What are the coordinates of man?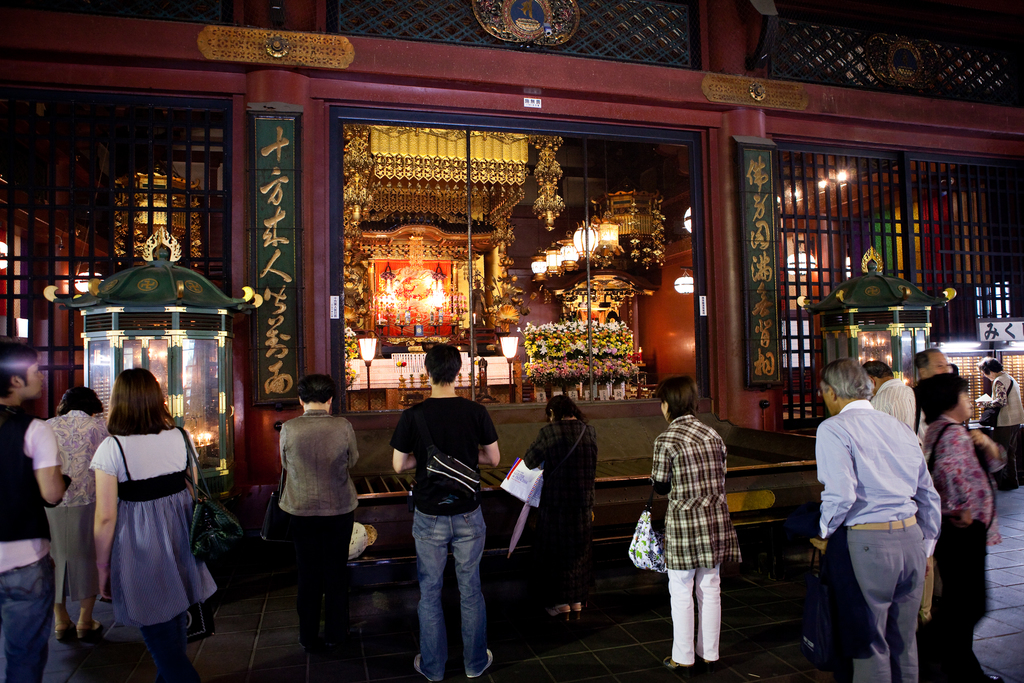
x1=388, y1=343, x2=502, y2=682.
